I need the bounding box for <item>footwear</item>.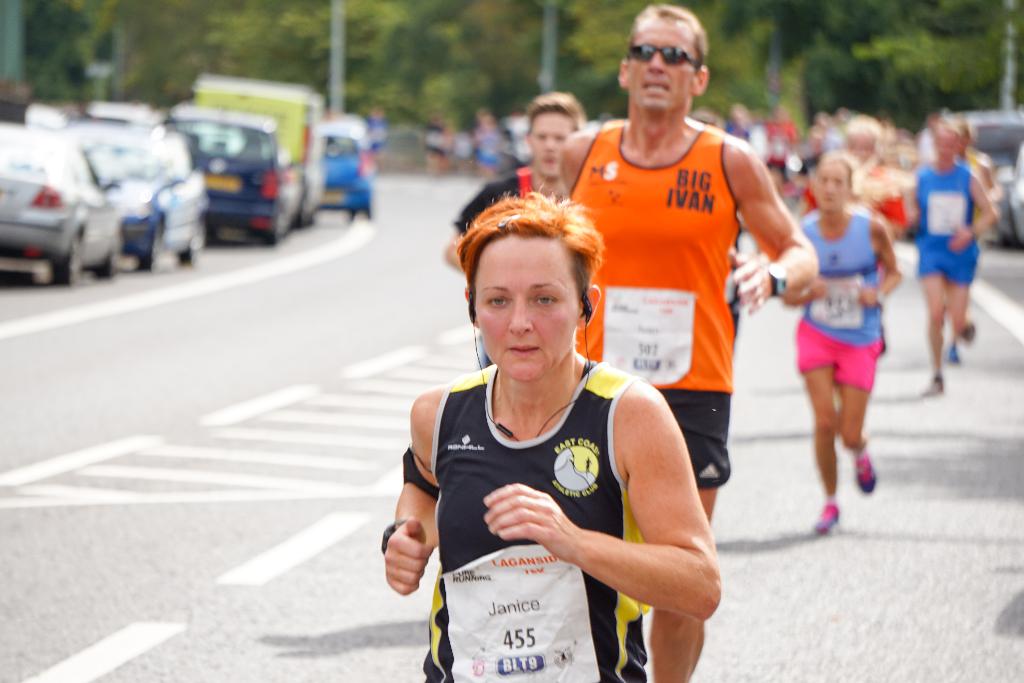
Here it is: 965,319,975,344.
